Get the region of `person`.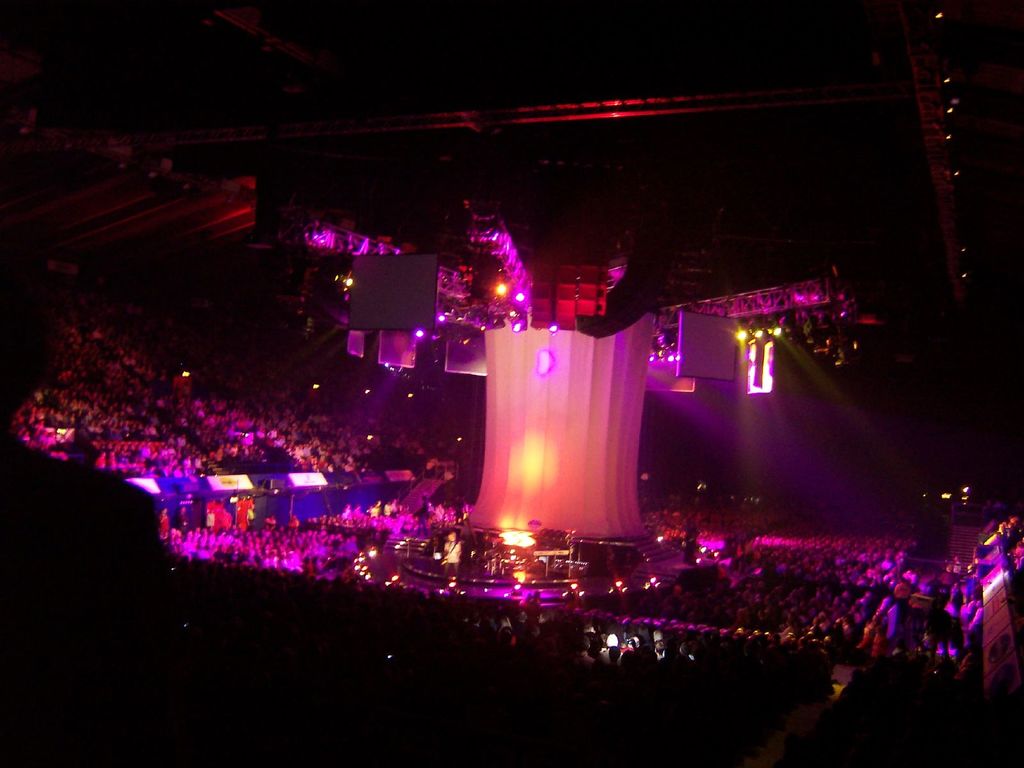
pyautogui.locateOnScreen(682, 520, 705, 565).
